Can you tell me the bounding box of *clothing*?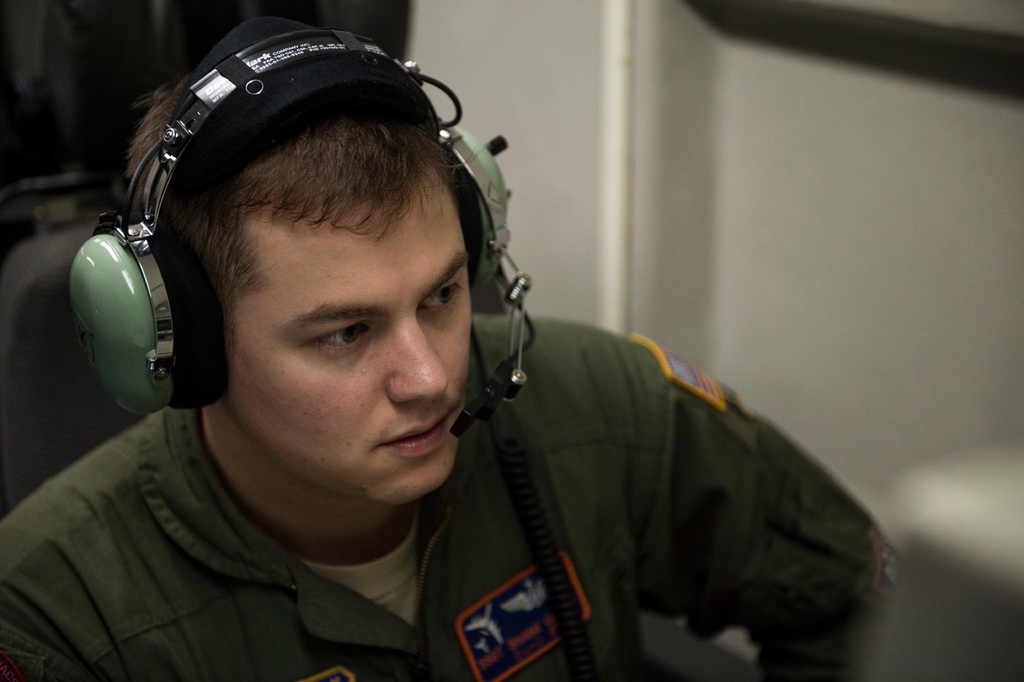
[left=22, top=130, right=835, bottom=681].
